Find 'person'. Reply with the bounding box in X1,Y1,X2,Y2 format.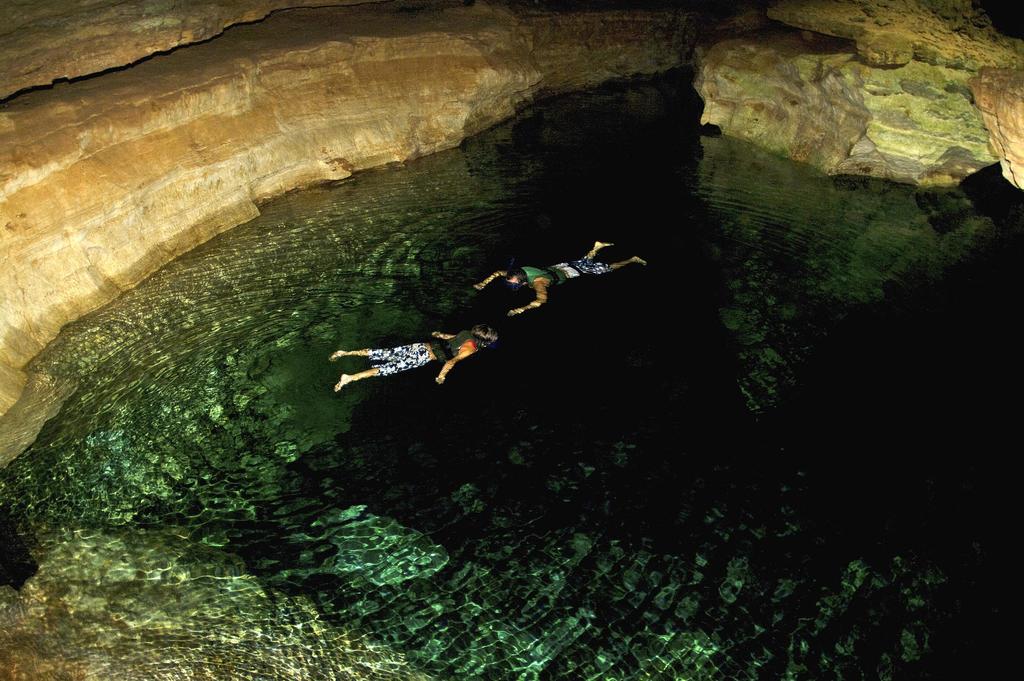
476,241,648,318.
